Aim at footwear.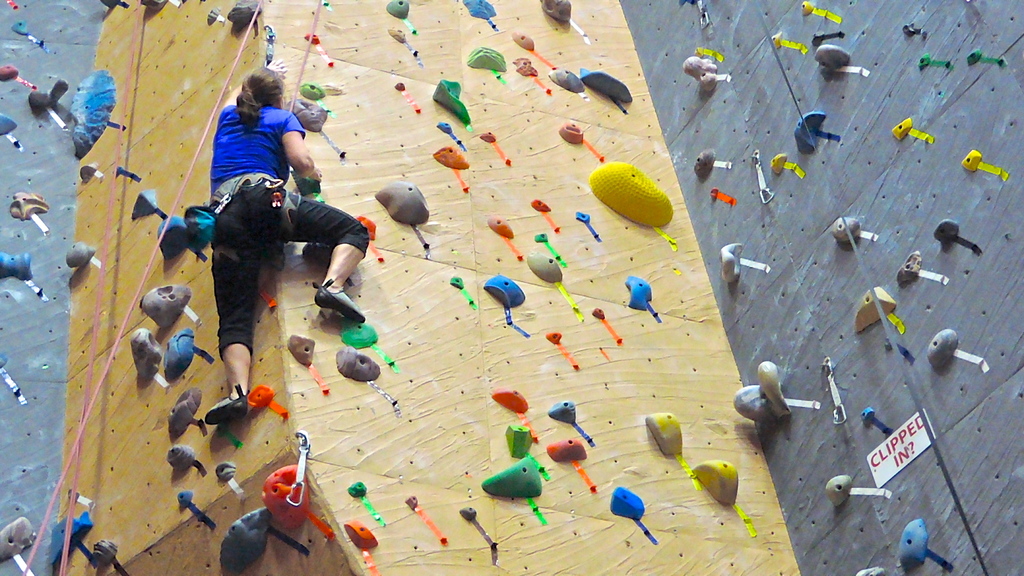
Aimed at left=314, top=277, right=367, bottom=328.
